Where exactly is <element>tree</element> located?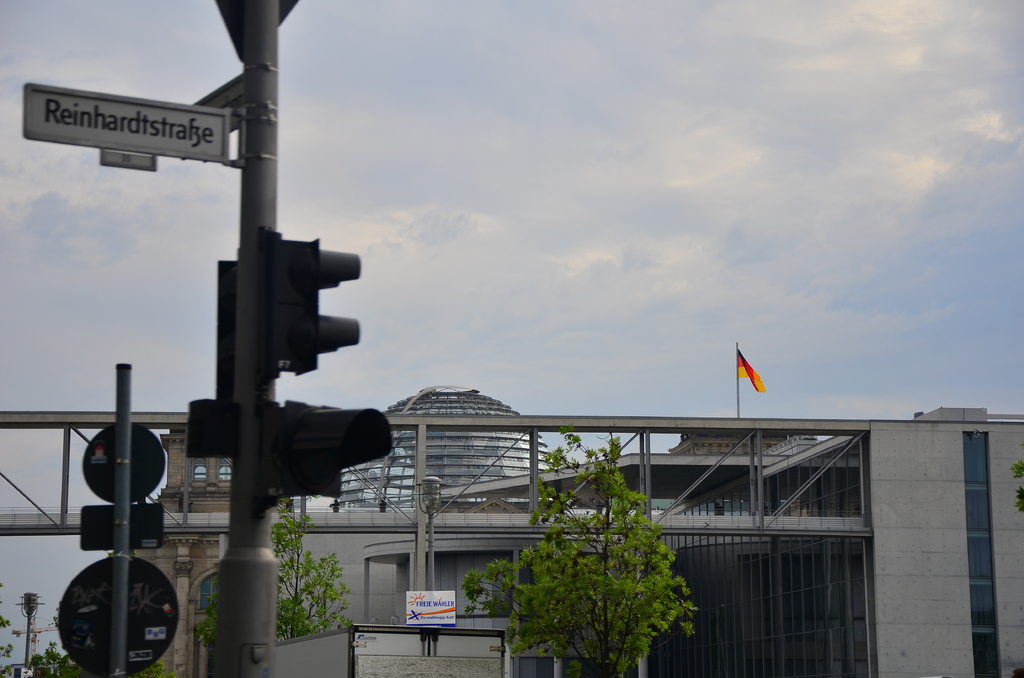
Its bounding box is <bbox>0, 577, 18, 677</bbox>.
